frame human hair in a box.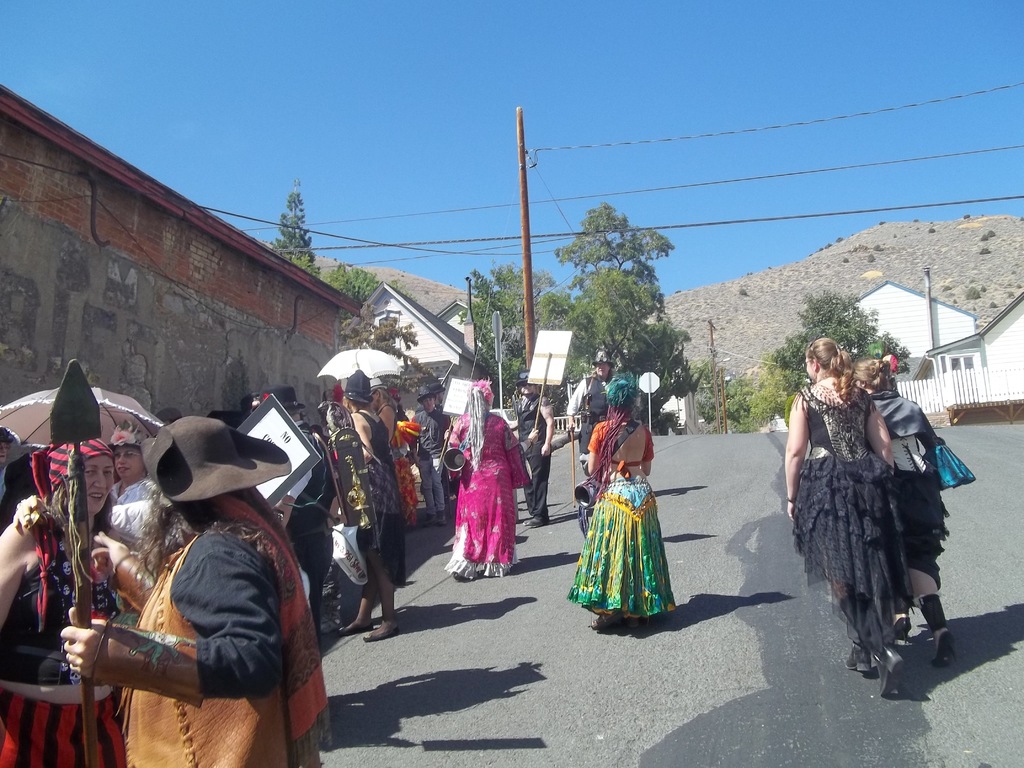
{"x1": 124, "y1": 474, "x2": 285, "y2": 598}.
